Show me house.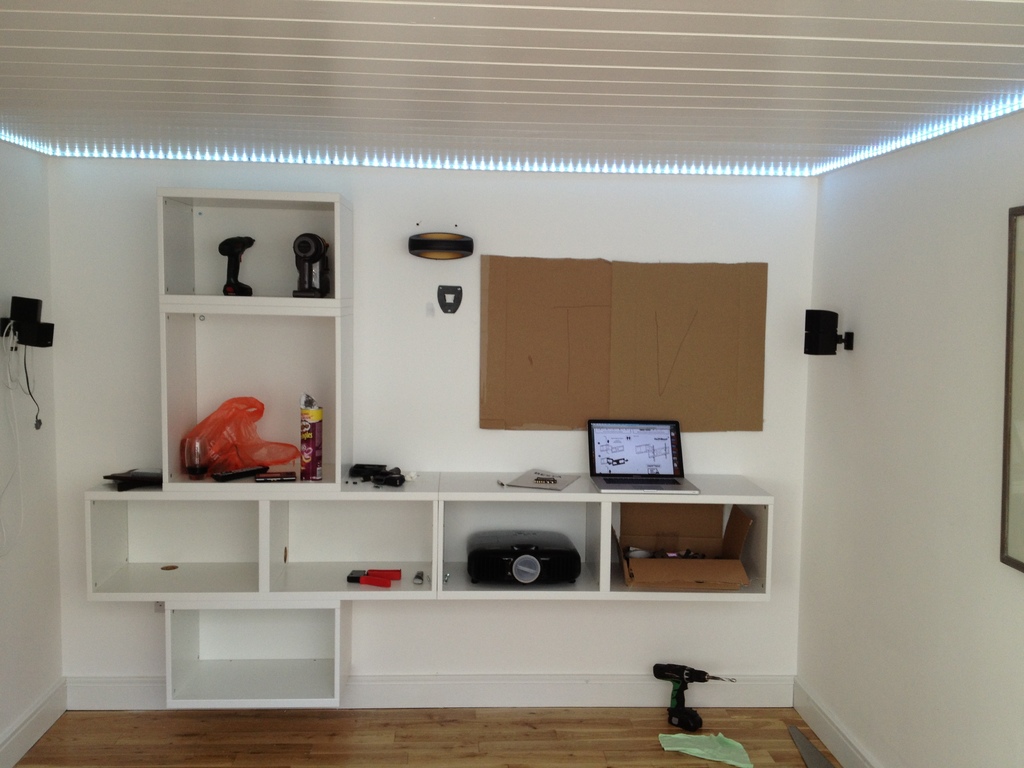
house is here: 0 0 1023 753.
